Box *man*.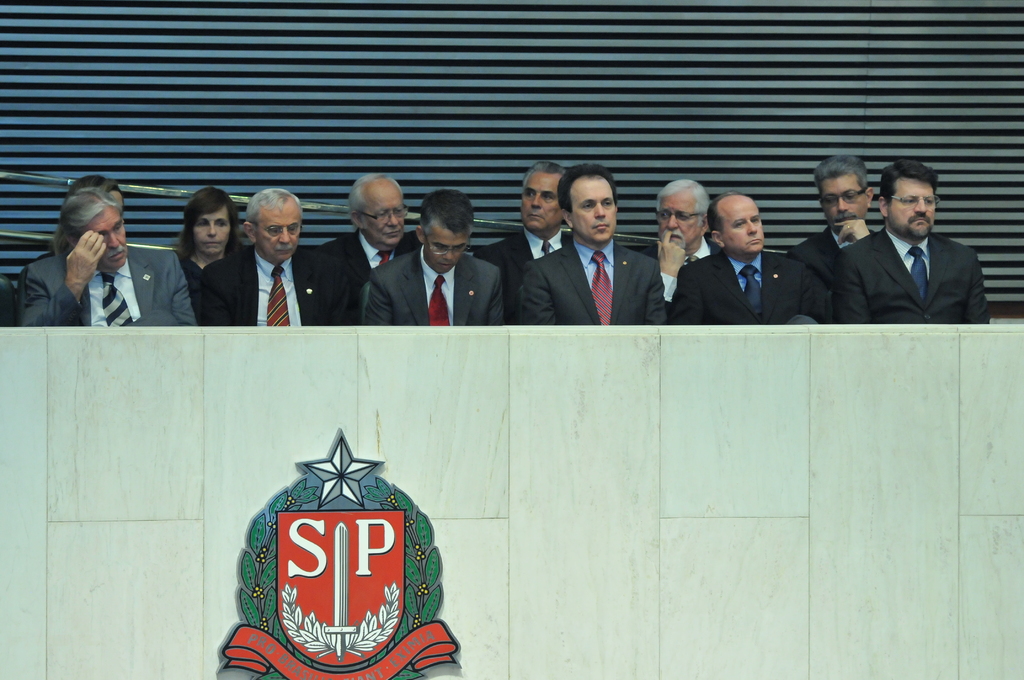
BBox(475, 159, 577, 324).
